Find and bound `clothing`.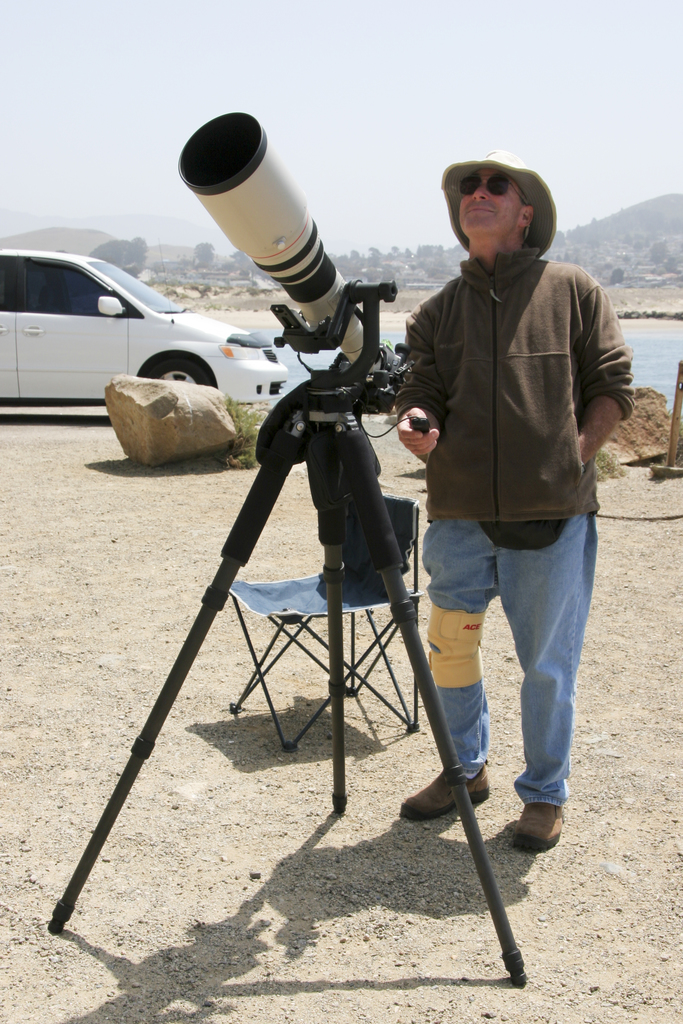
Bound: rect(388, 246, 639, 806).
